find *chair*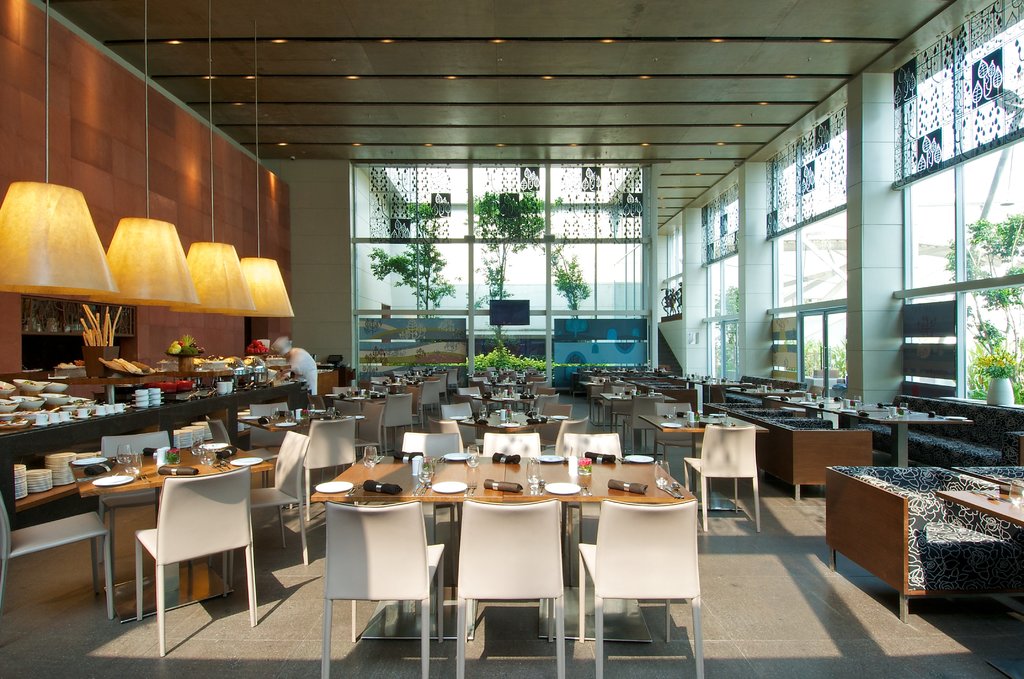
<region>357, 404, 388, 452</region>
